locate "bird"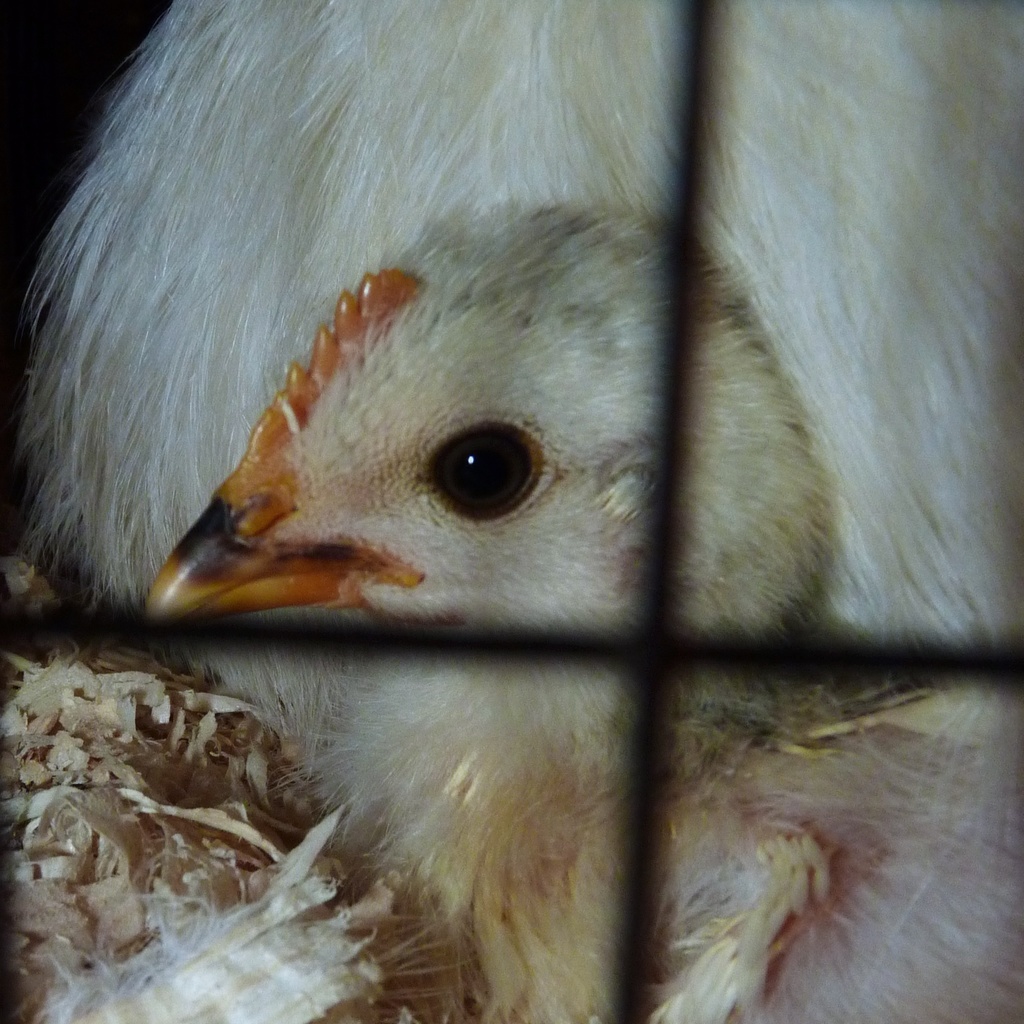
[29,61,1017,979]
